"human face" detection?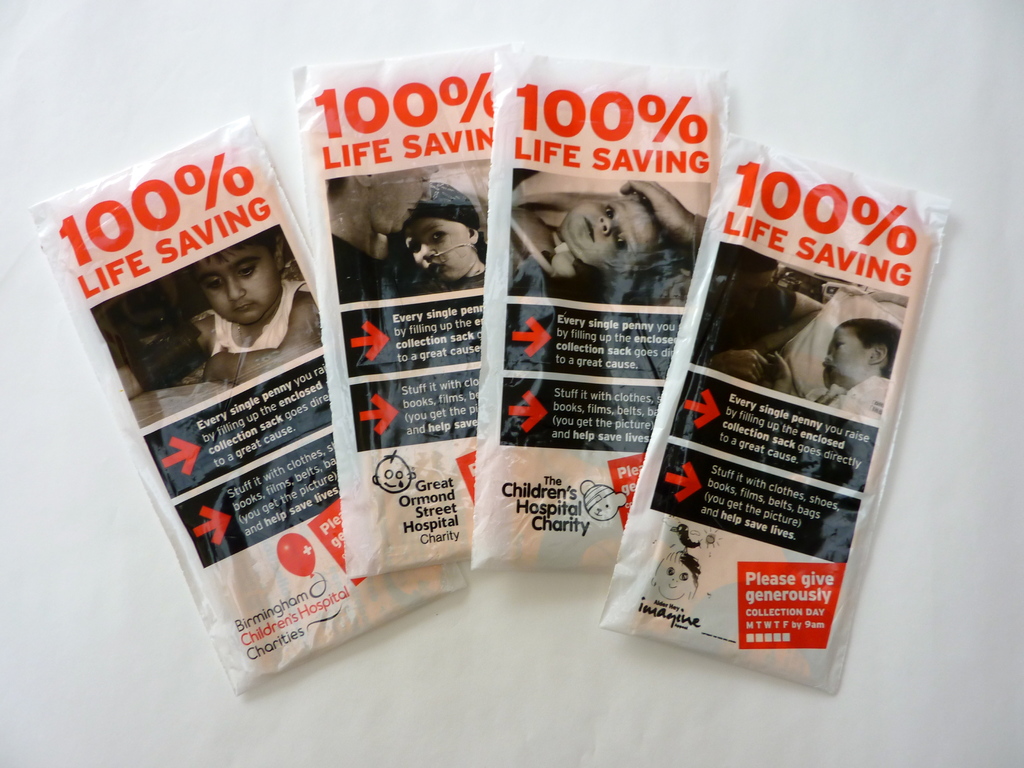
(202, 248, 280, 326)
